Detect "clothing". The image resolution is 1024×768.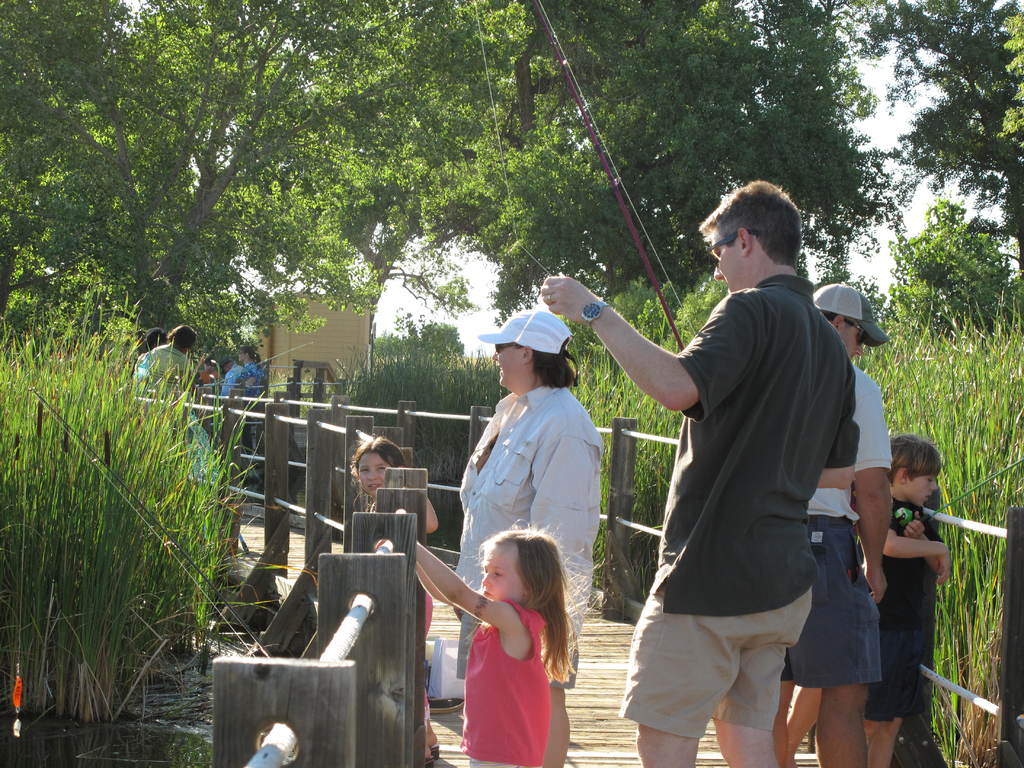
[459,588,553,763].
